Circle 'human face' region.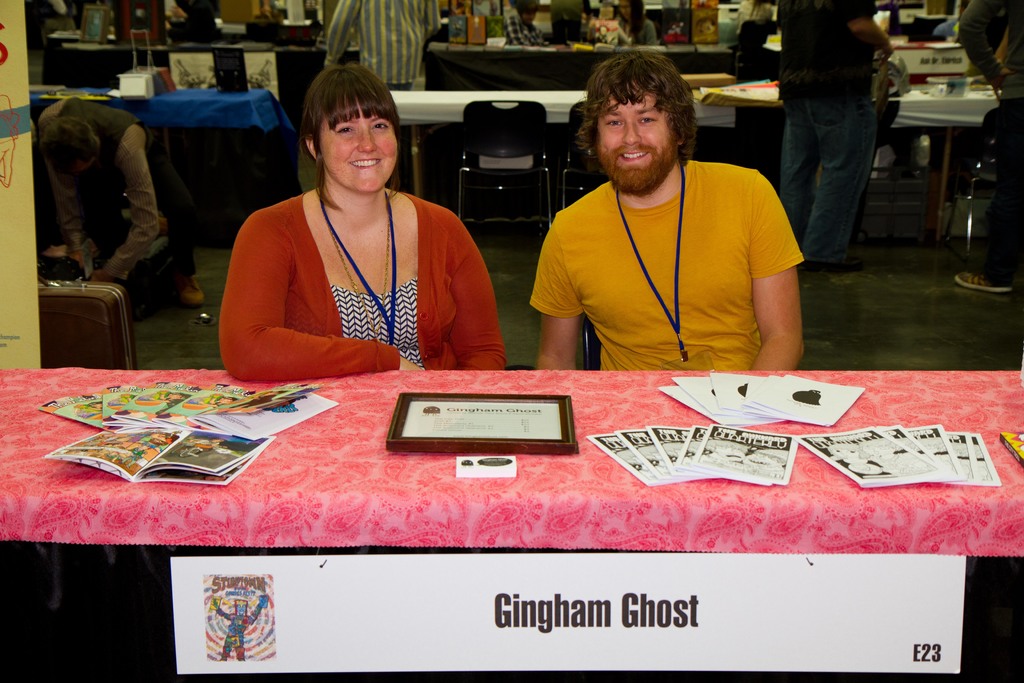
Region: bbox=[318, 100, 398, 192].
